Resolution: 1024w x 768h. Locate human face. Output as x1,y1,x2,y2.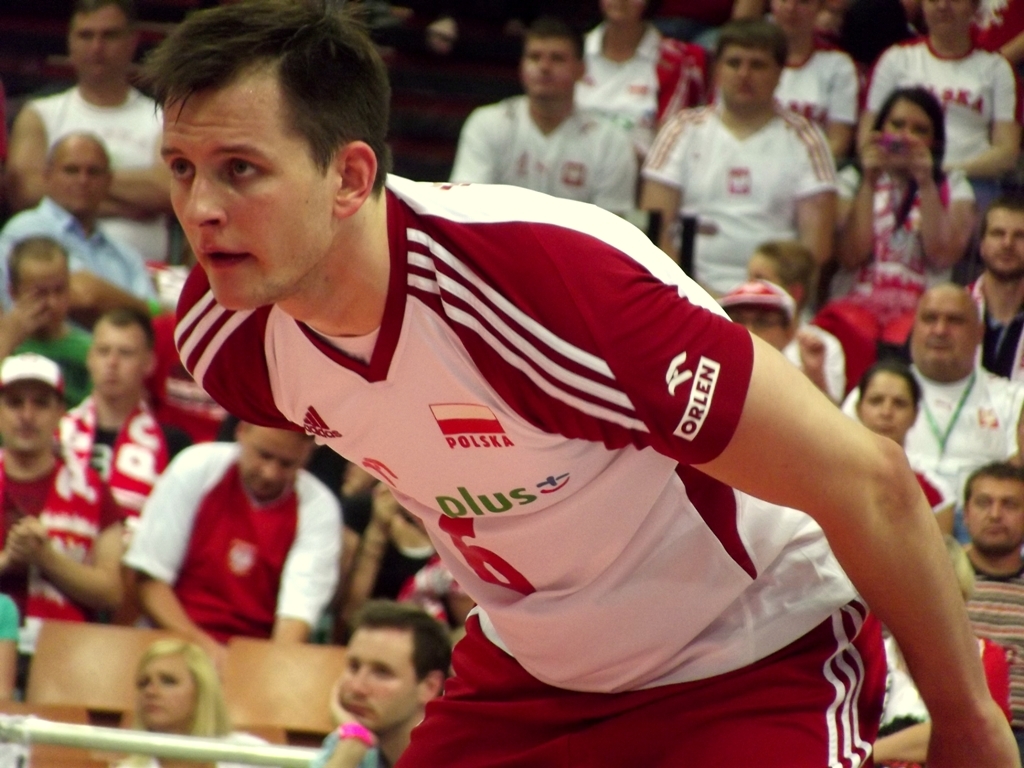
0,385,62,451.
